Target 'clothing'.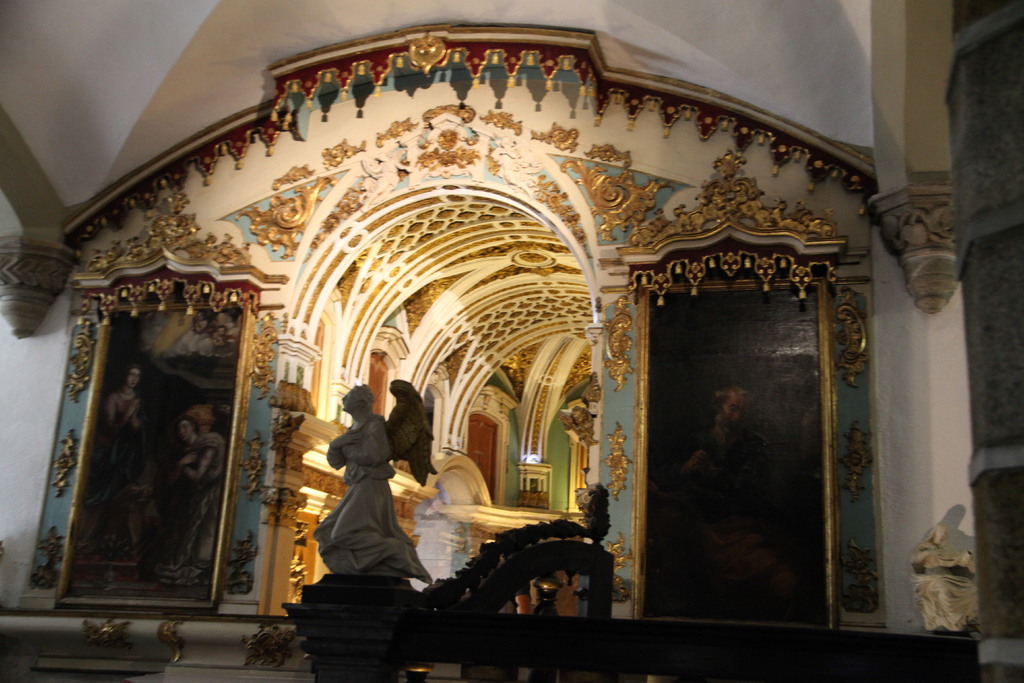
Target region: l=311, t=418, r=432, b=581.
